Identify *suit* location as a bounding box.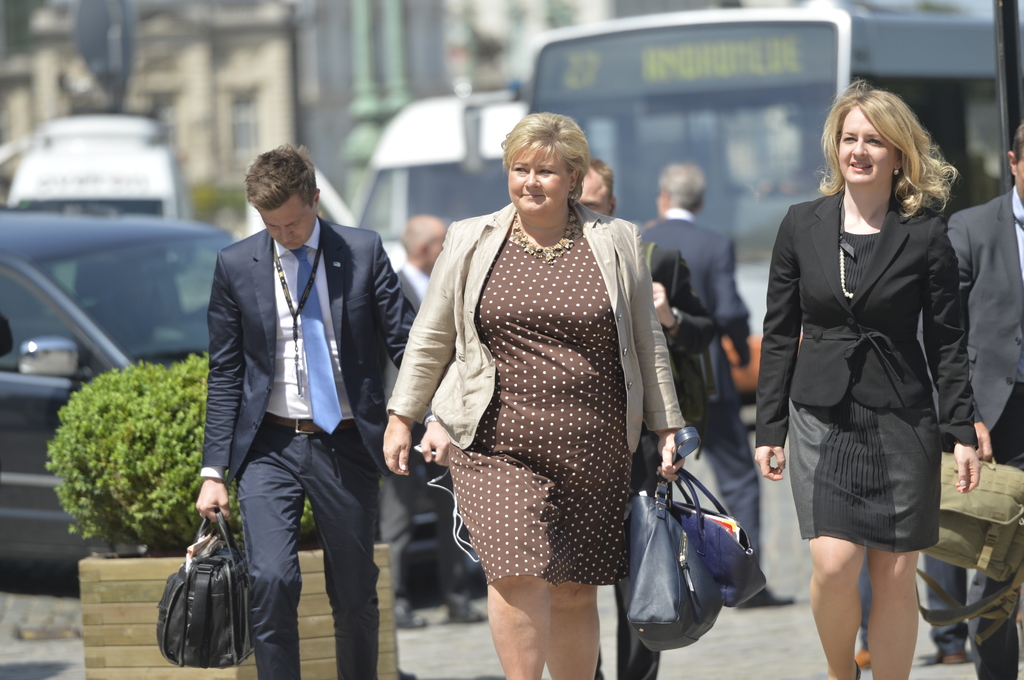
945/181/1023/651.
